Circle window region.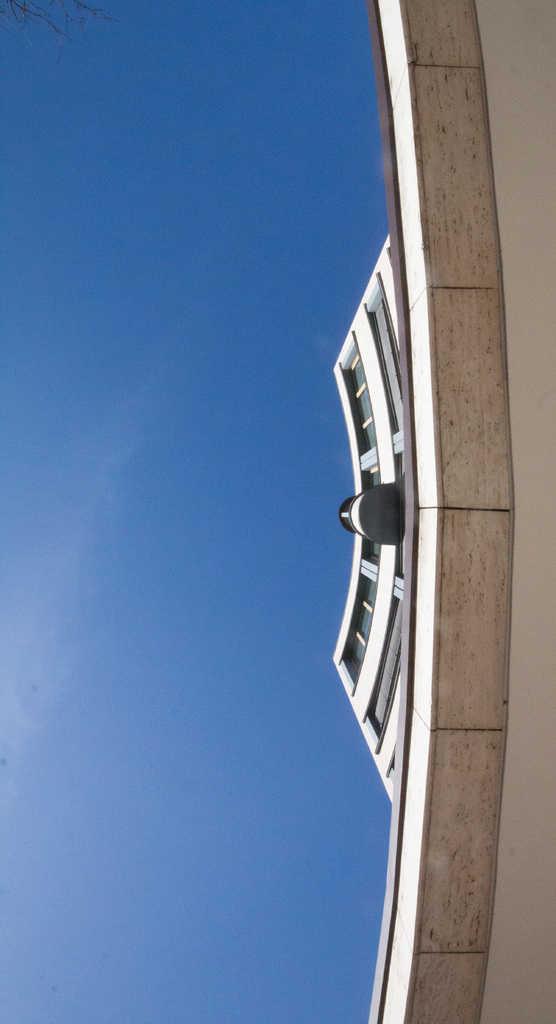
Region: locate(367, 465, 377, 485).
